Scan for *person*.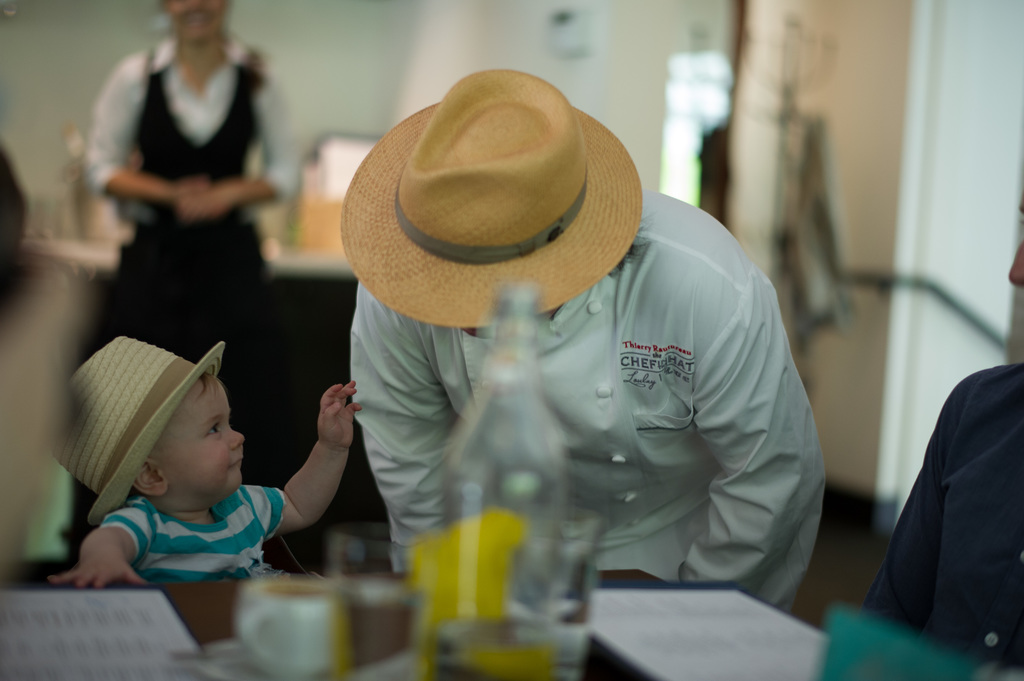
Scan result: (66,0,302,574).
